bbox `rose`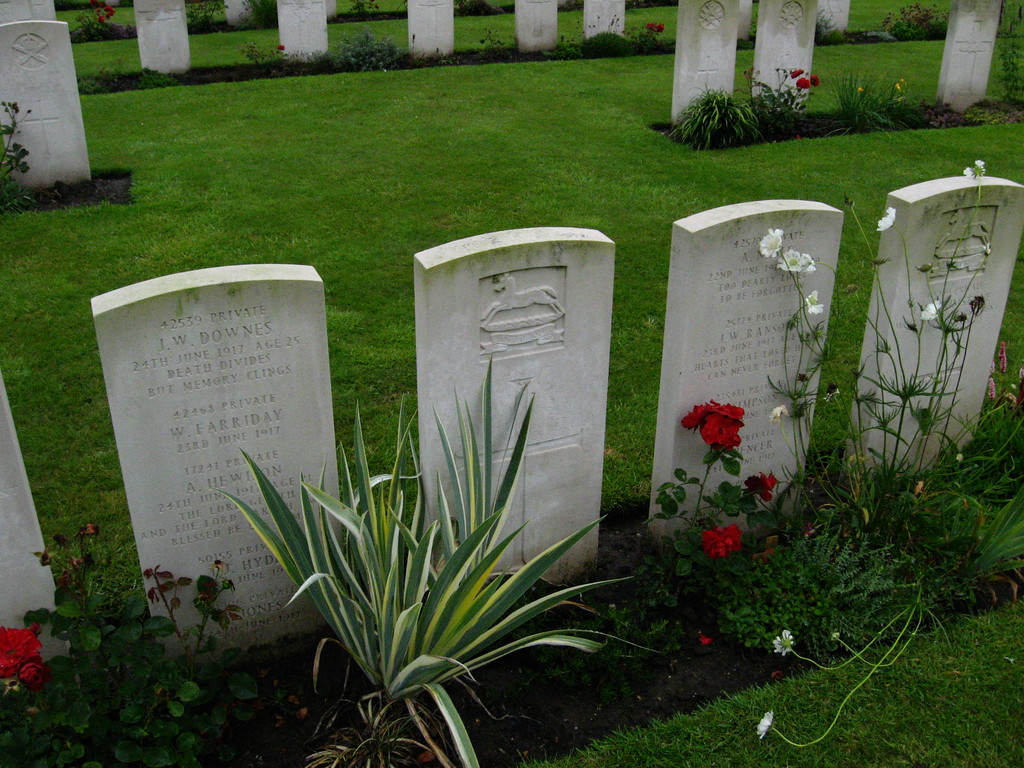
pyautogui.locateOnScreen(705, 401, 744, 420)
